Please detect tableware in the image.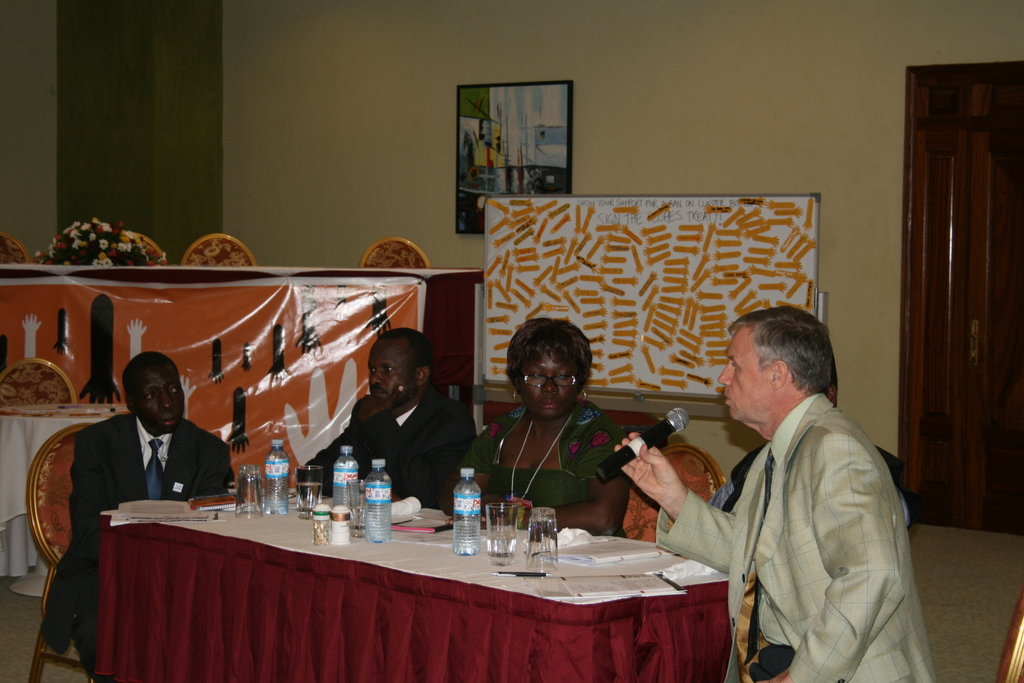
296/463/321/518.
